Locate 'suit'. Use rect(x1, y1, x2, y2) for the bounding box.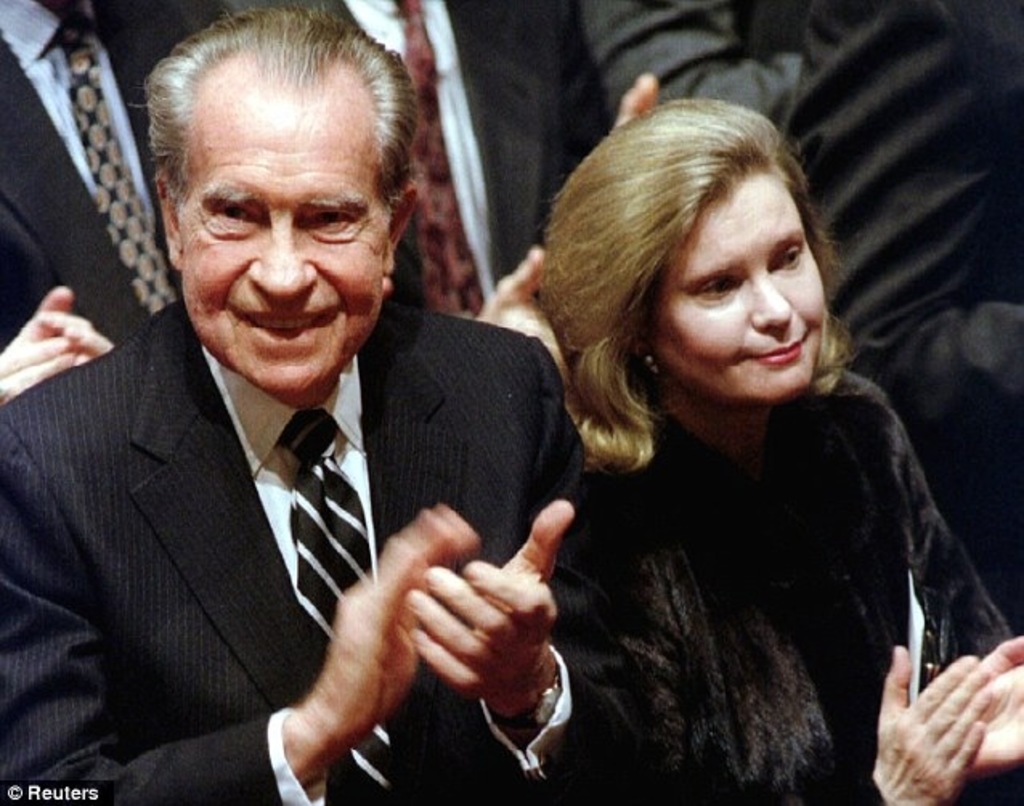
rect(0, 0, 173, 350).
